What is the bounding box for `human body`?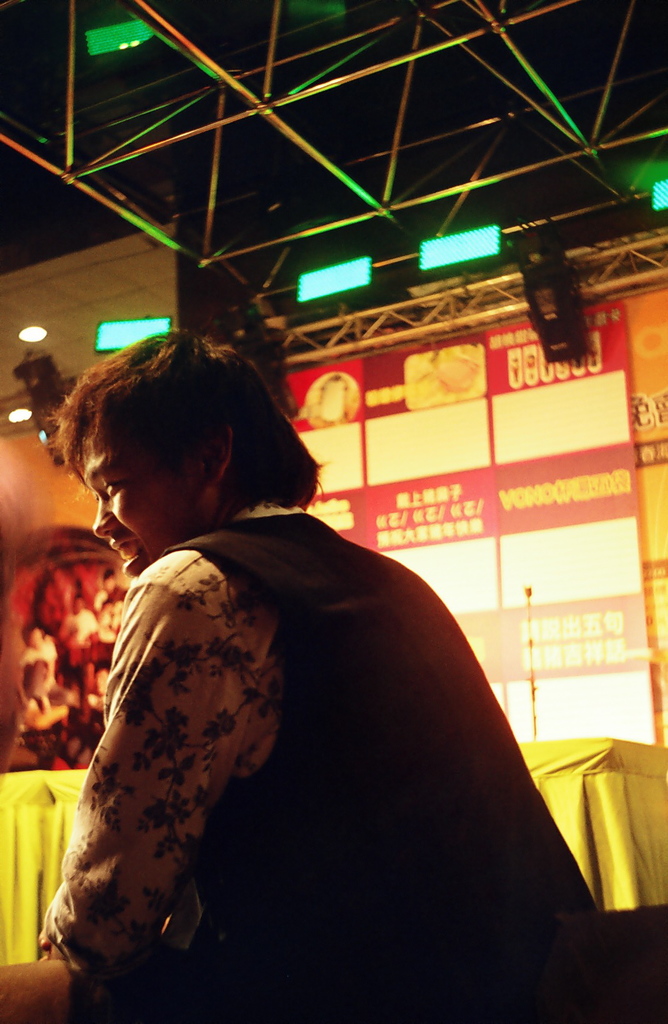
46,559,79,648.
